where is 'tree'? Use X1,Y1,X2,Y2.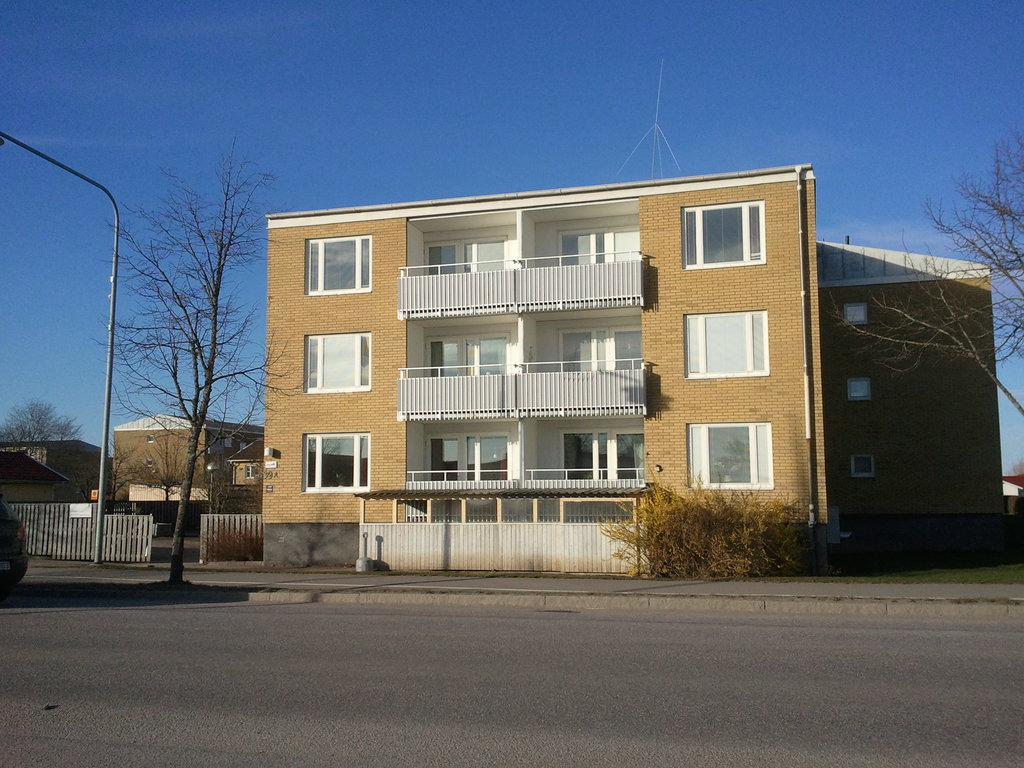
82,132,262,594.
